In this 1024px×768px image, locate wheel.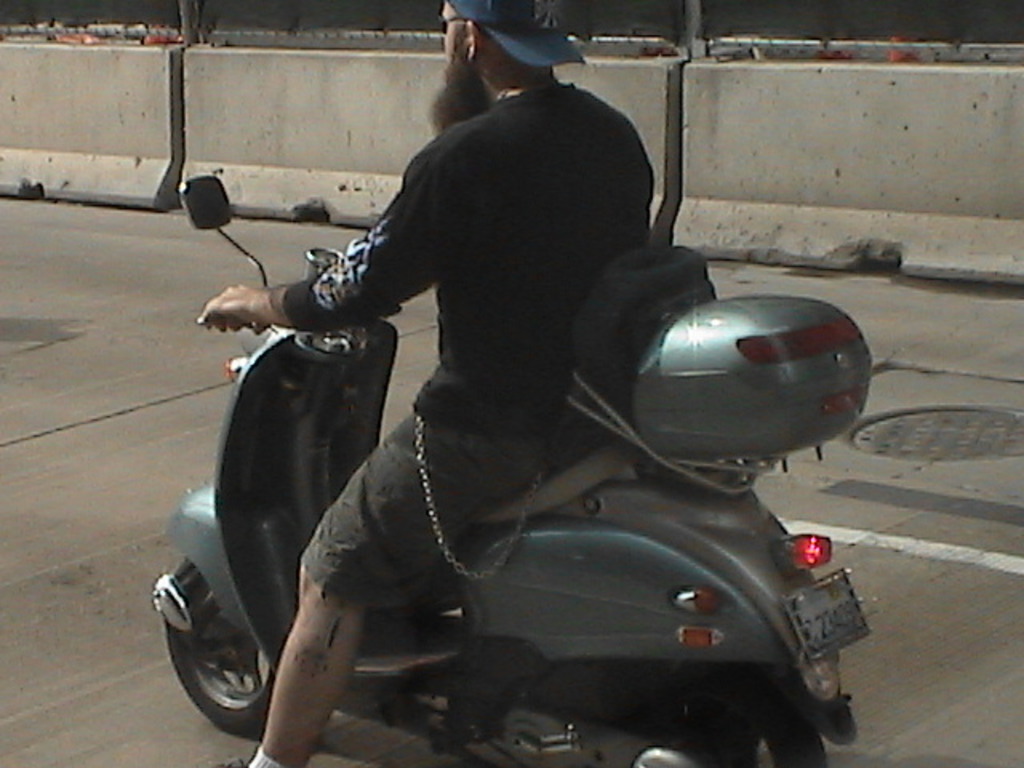
Bounding box: crop(626, 666, 832, 766).
